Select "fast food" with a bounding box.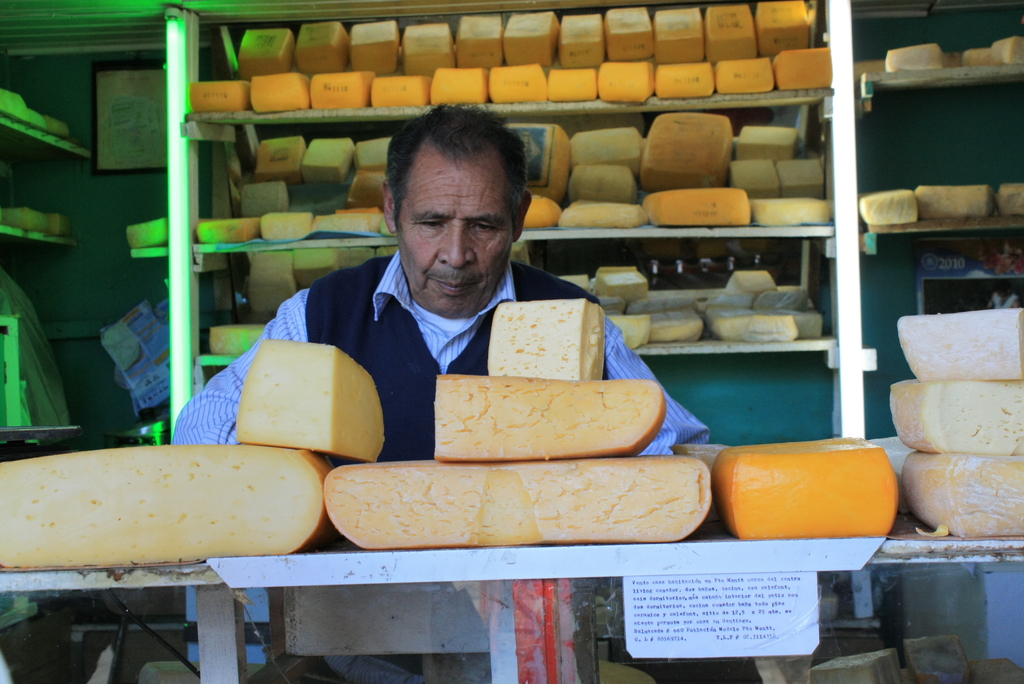
(x1=879, y1=47, x2=948, y2=76).
